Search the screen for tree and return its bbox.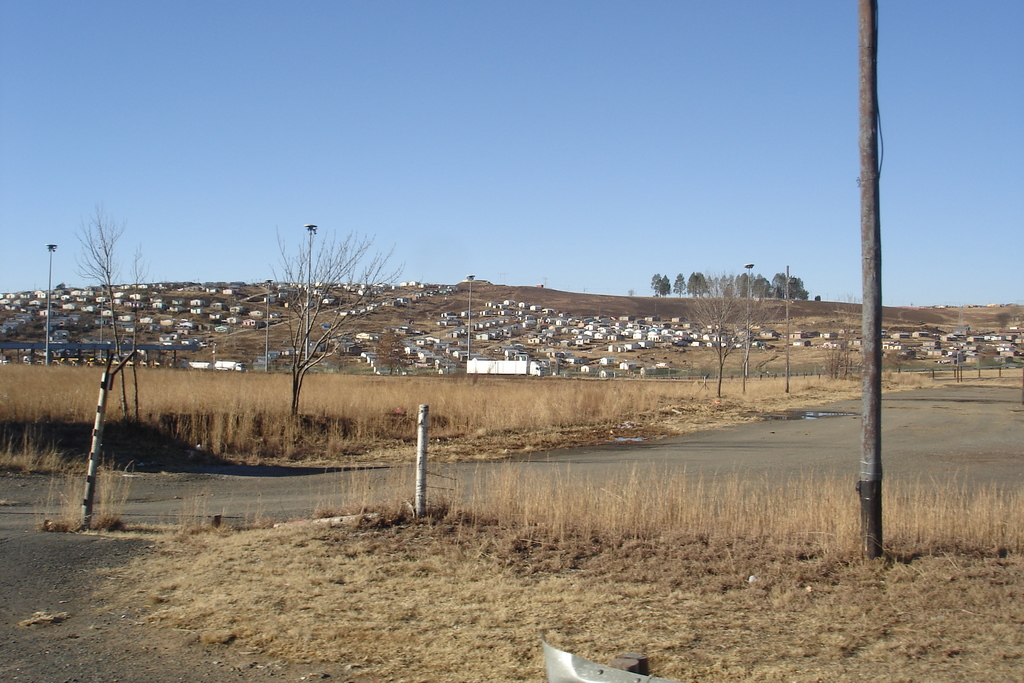
Found: Rect(650, 267, 812, 401).
